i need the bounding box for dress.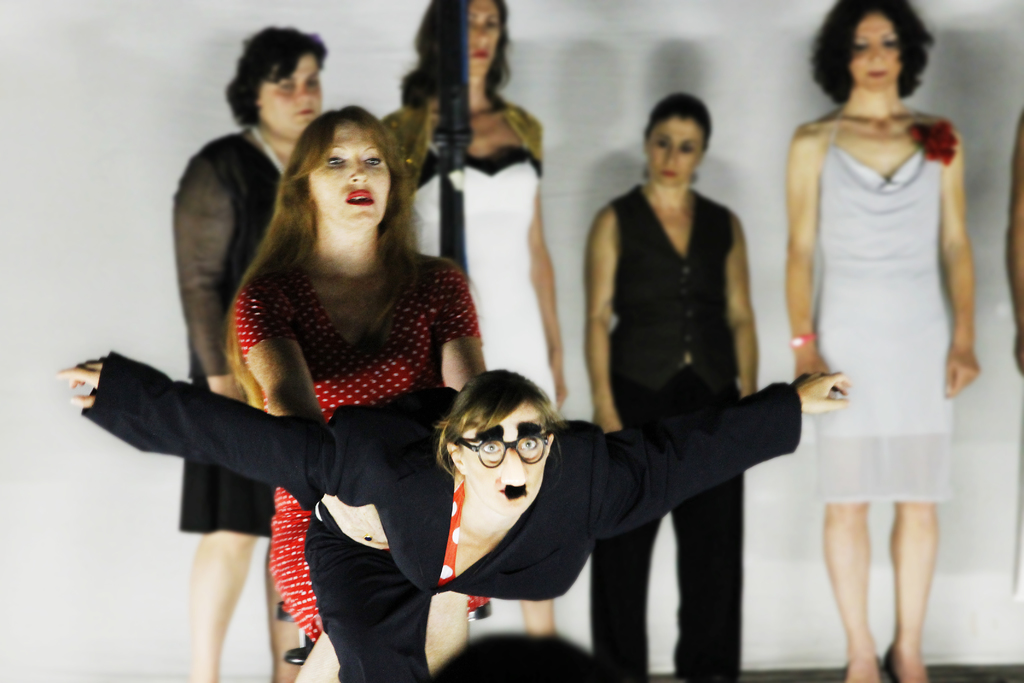
Here it is: (left=404, top=143, right=561, bottom=417).
